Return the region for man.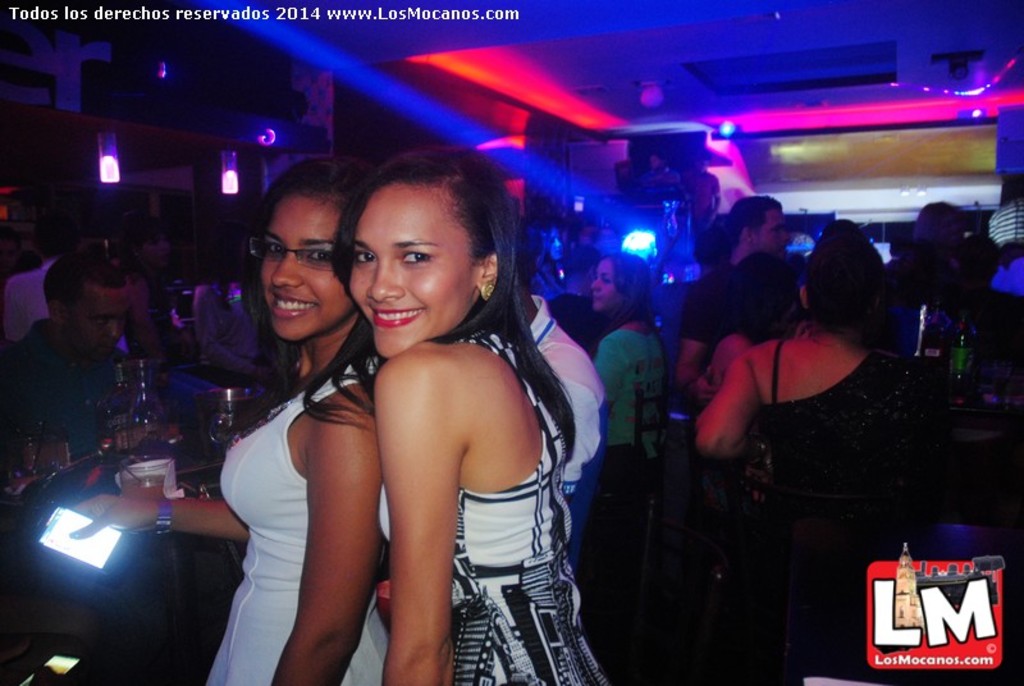
box=[637, 147, 682, 183].
